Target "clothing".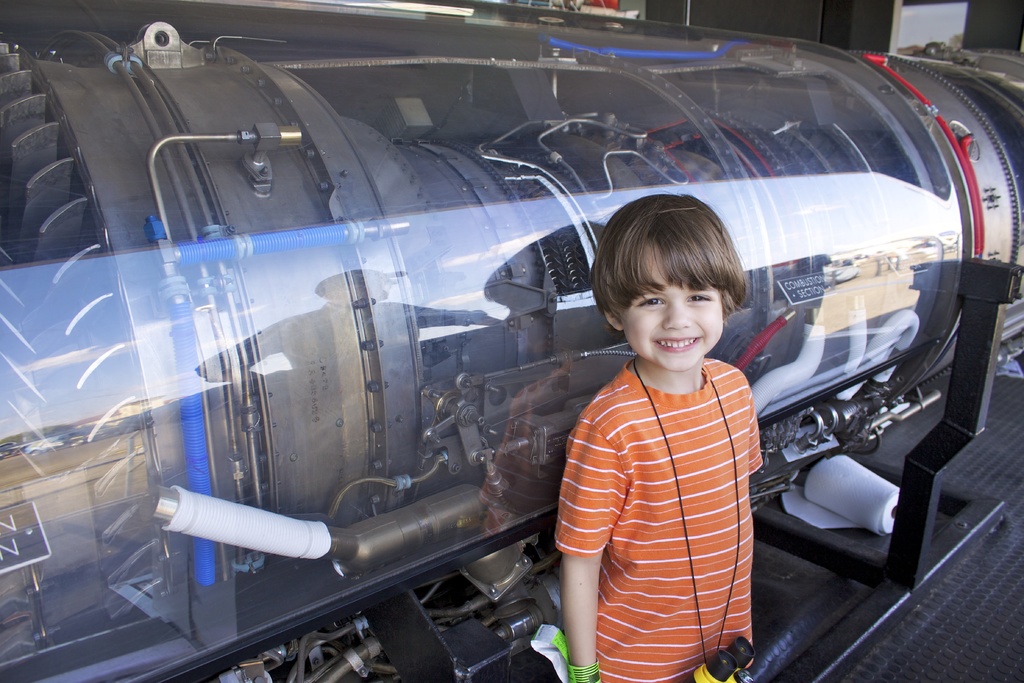
Target region: [556, 356, 785, 682].
